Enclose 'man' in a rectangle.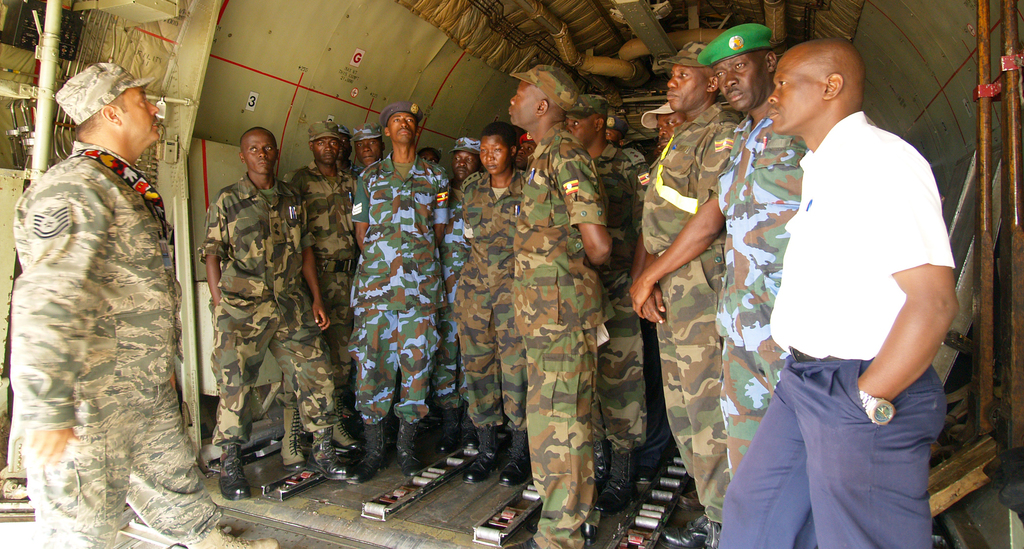
[6,60,273,548].
